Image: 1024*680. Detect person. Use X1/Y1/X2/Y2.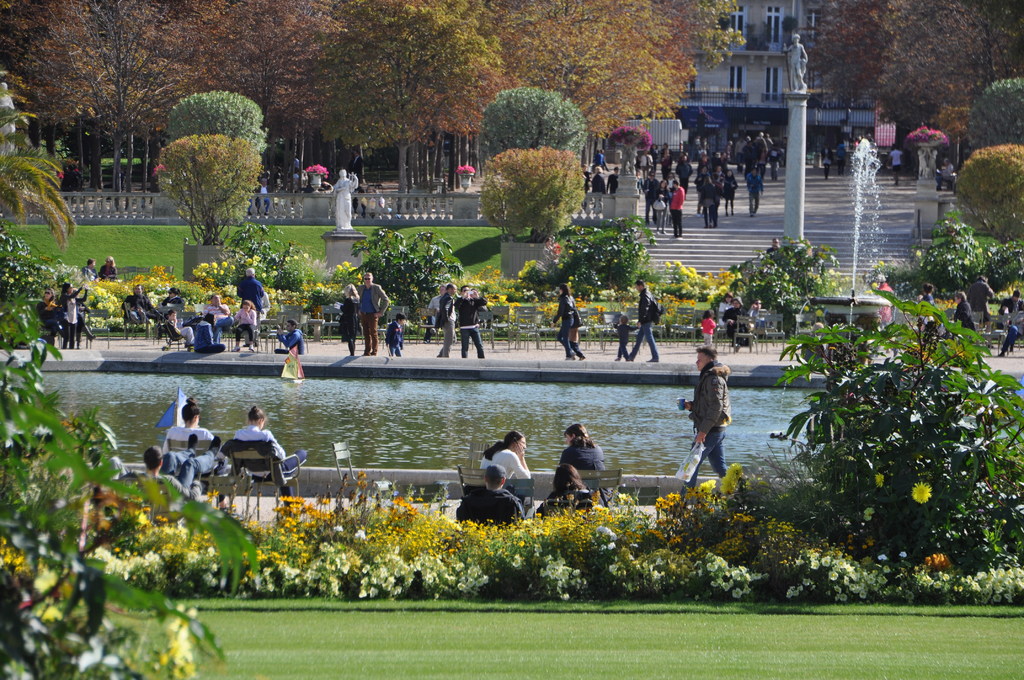
566/296/583/359.
